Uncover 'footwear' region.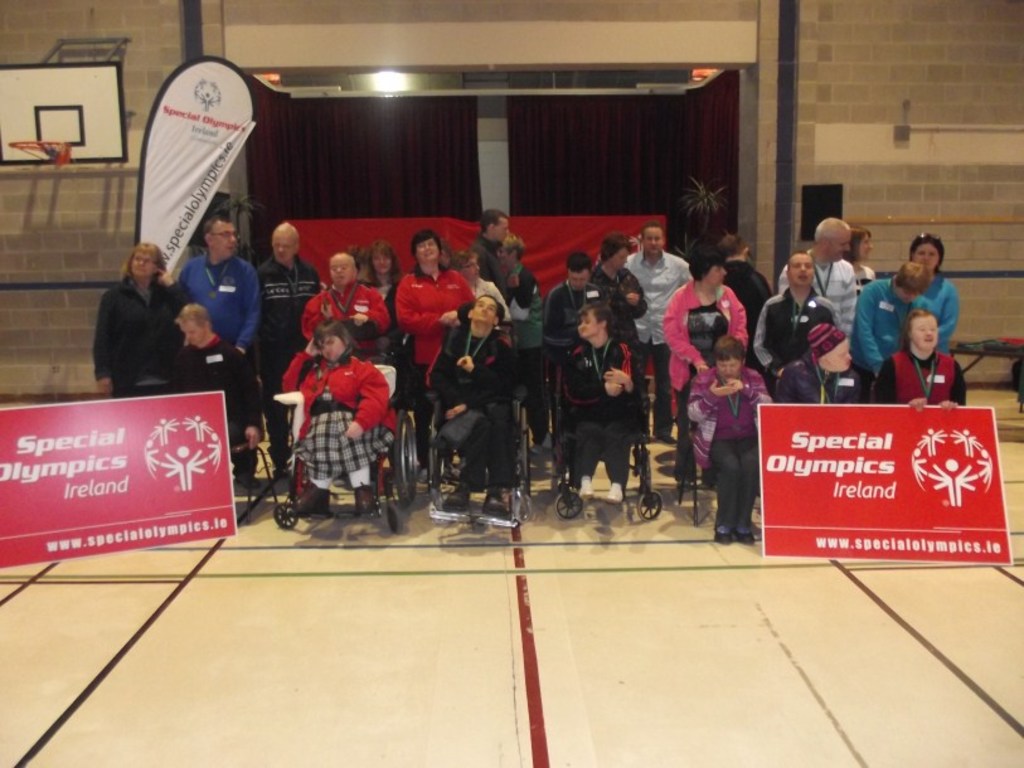
Uncovered: <box>443,482,467,515</box>.
